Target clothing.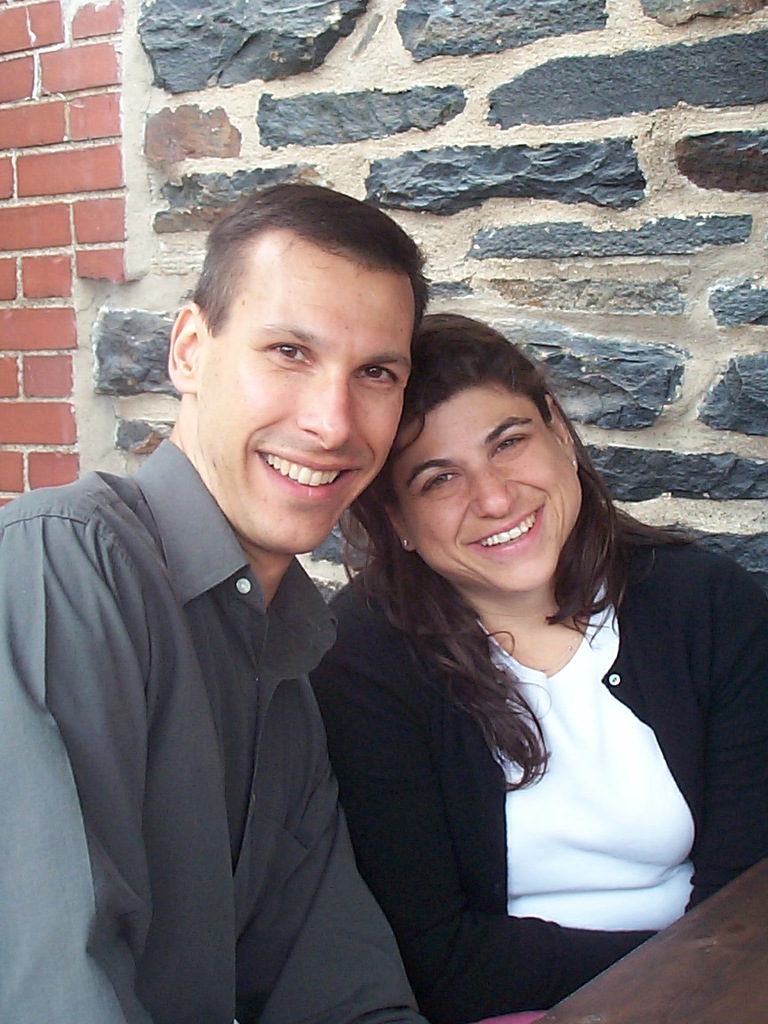
Target region: 0/433/424/1023.
